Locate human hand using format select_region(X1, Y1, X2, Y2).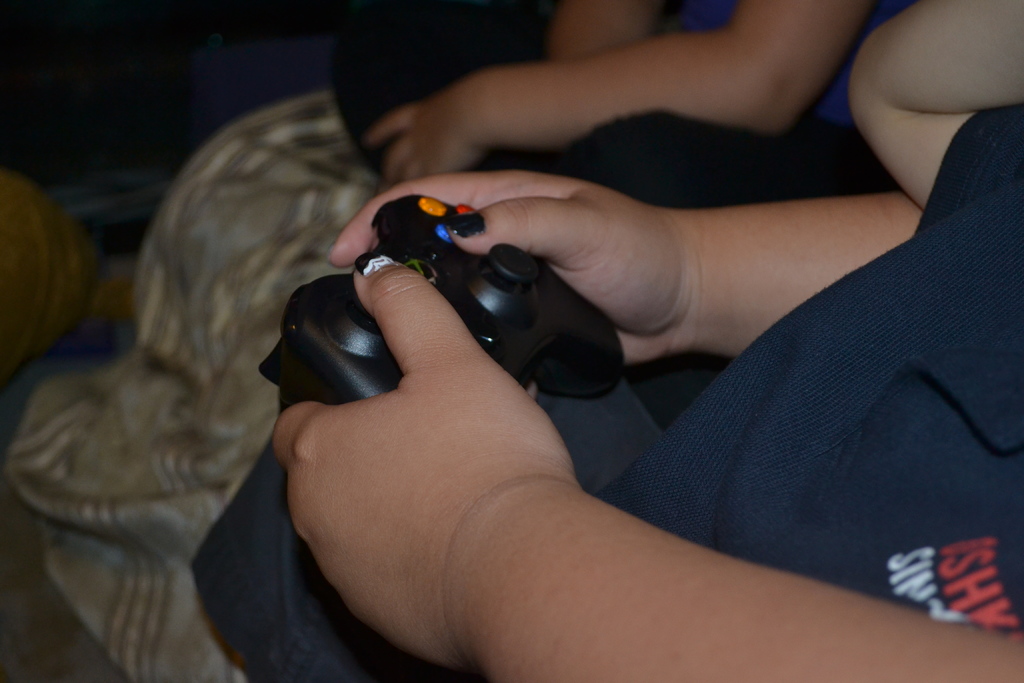
select_region(323, 176, 695, 370).
